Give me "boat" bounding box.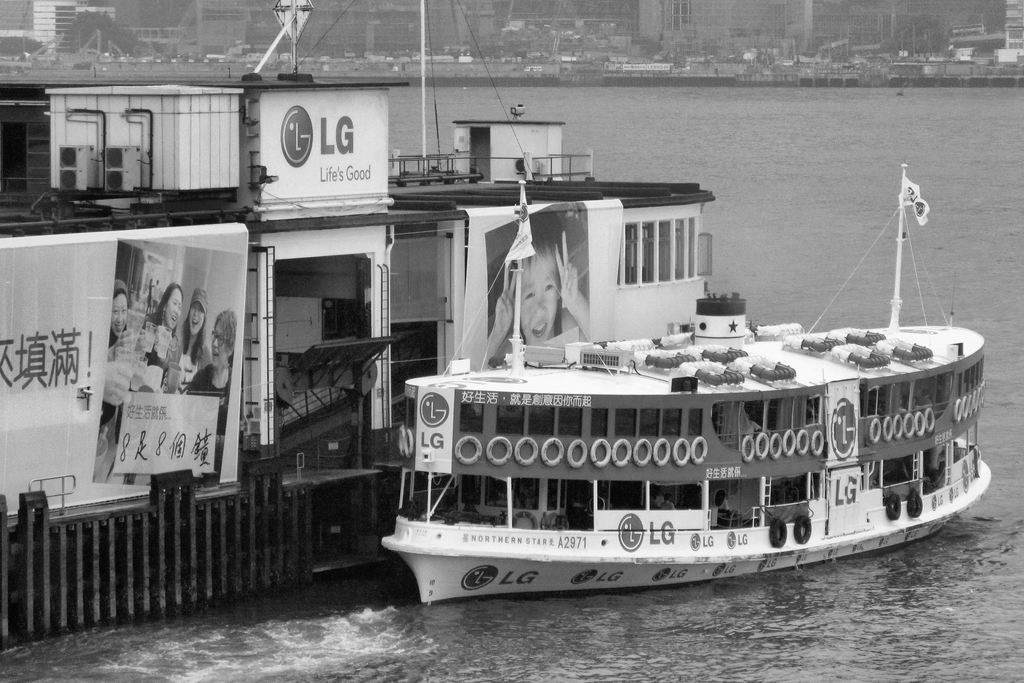
[x1=351, y1=169, x2=1000, y2=606].
